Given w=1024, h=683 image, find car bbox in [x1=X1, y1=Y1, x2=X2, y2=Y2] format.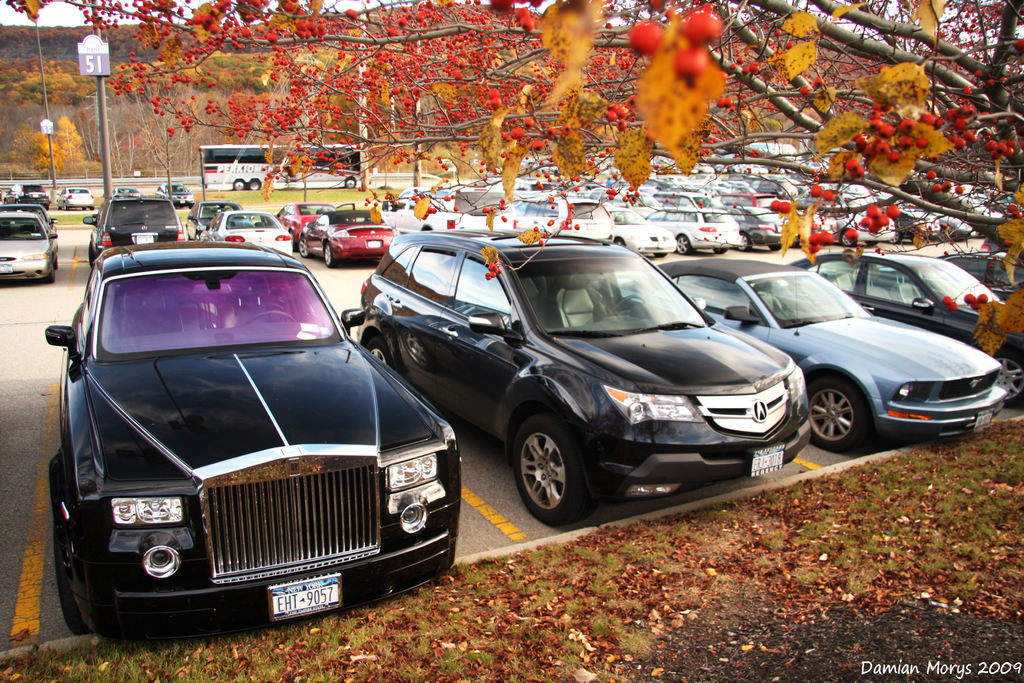
[x1=0, y1=208, x2=59, y2=286].
